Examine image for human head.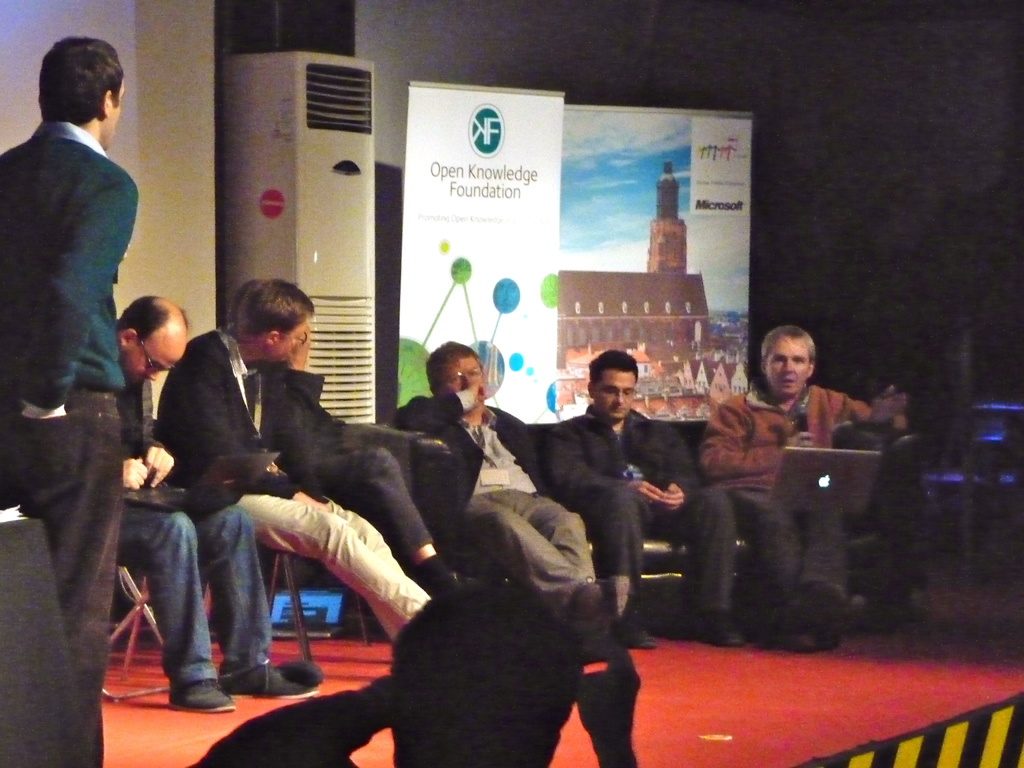
Examination result: (x1=391, y1=589, x2=581, y2=767).
